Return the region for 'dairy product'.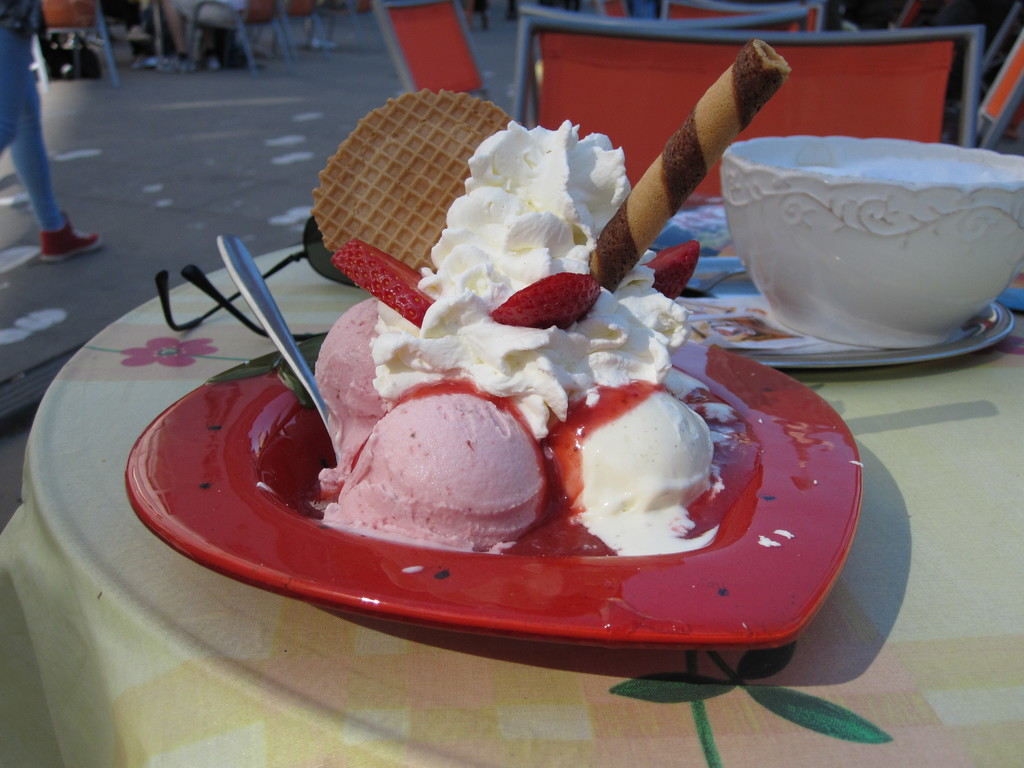
413/117/671/428.
